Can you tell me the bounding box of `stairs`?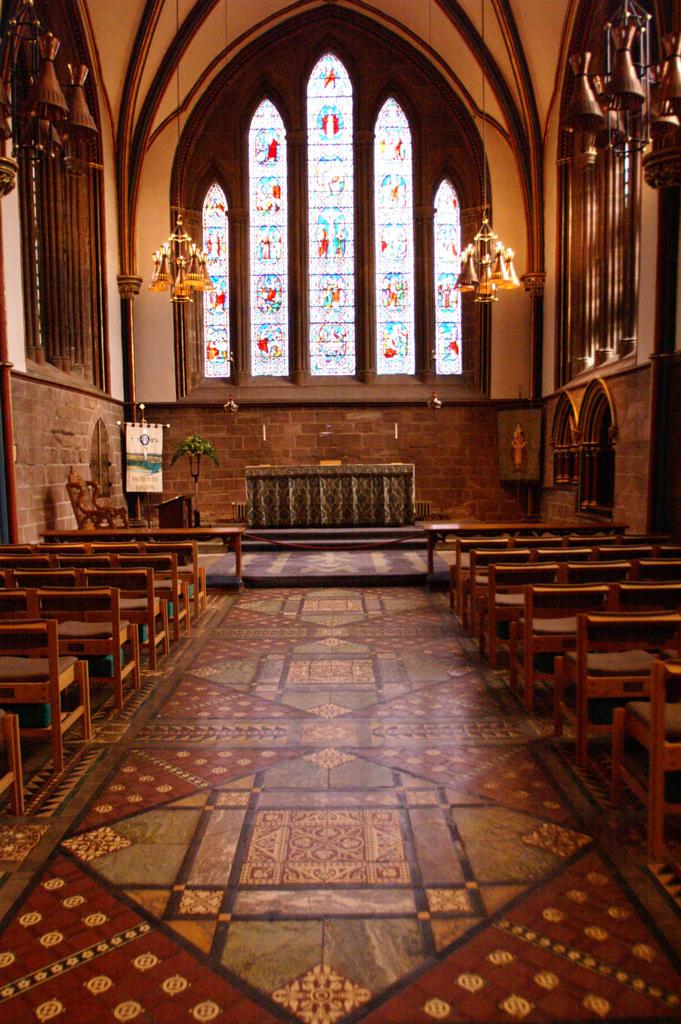
(200, 517, 478, 561).
